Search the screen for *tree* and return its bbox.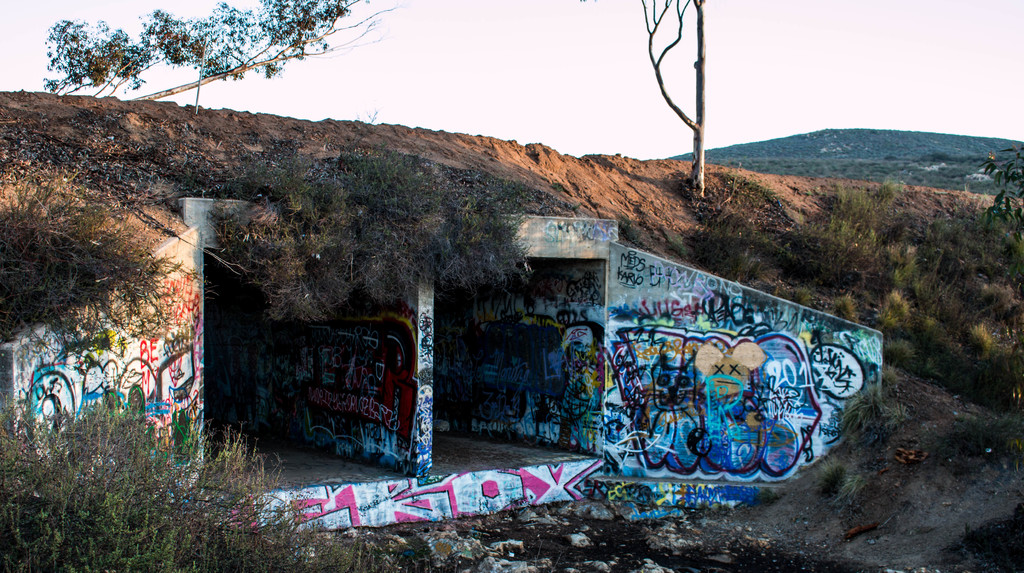
Found: crop(971, 141, 1023, 231).
